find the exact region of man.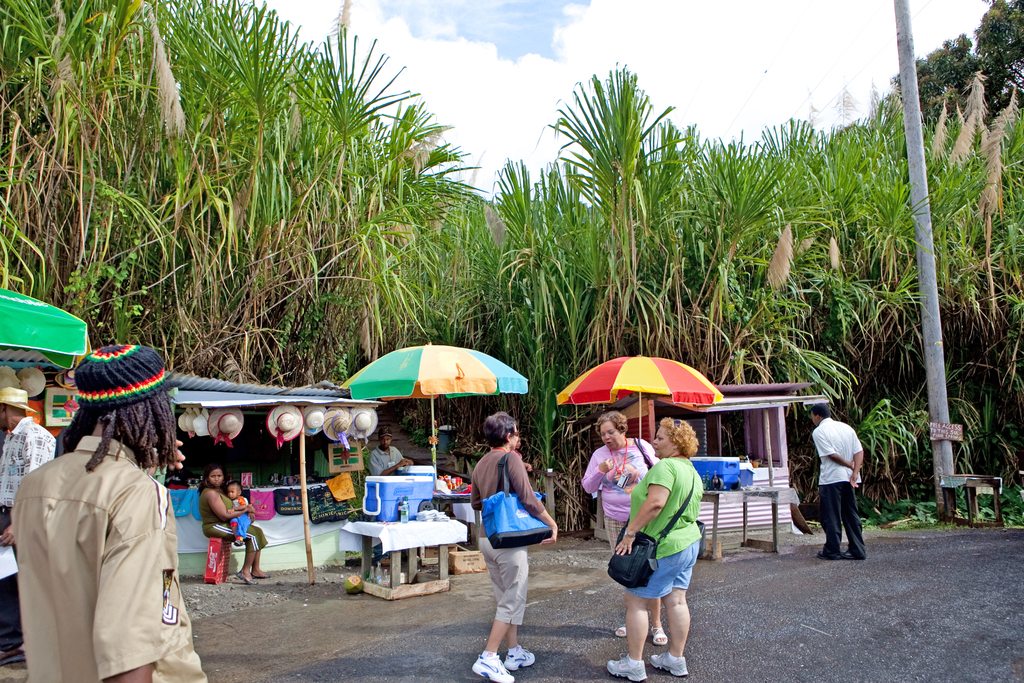
Exact region: [363,428,415,482].
